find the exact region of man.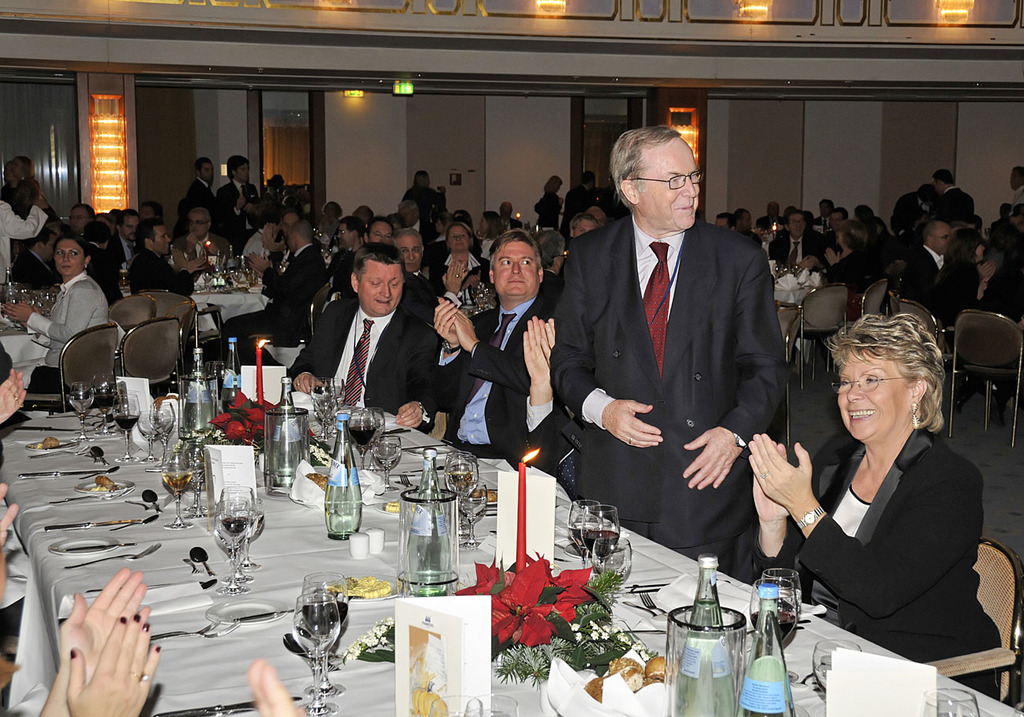
Exact region: box=[224, 218, 332, 361].
